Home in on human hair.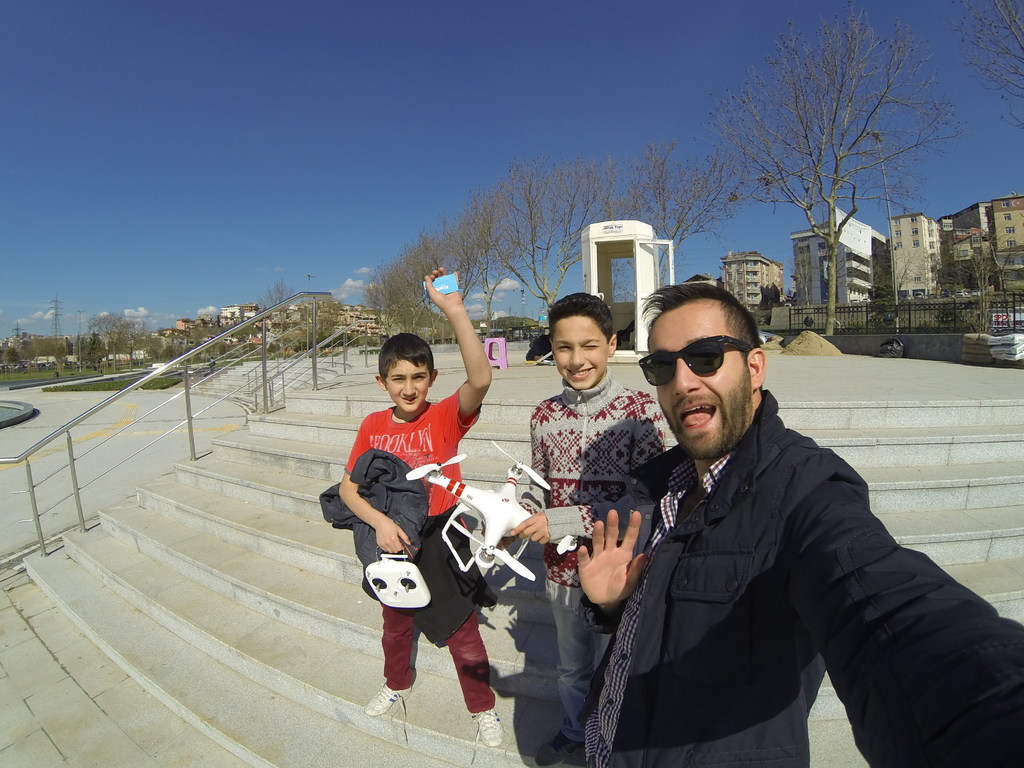
Homed in at (left=547, top=292, right=613, bottom=346).
